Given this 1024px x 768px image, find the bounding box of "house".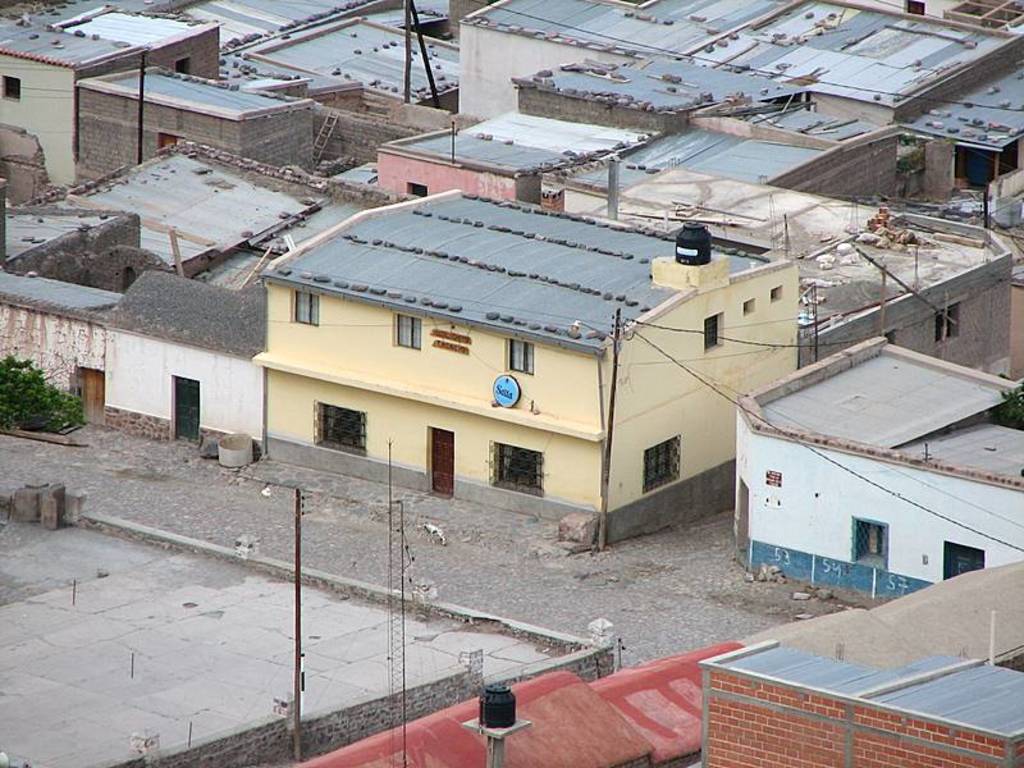
left=361, top=102, right=667, bottom=206.
